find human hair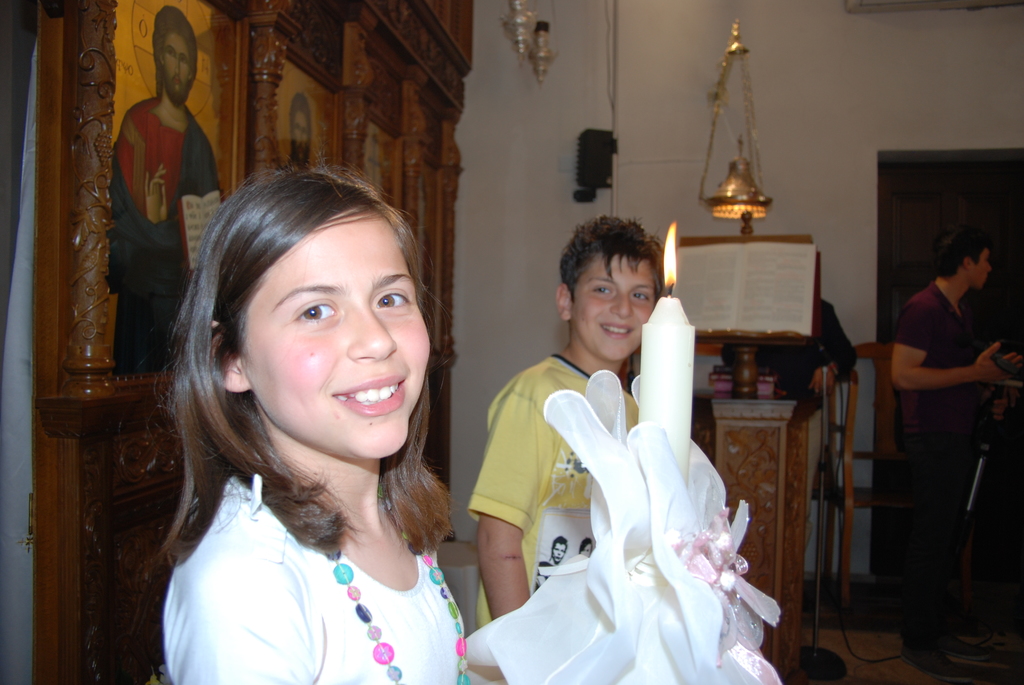
select_region(156, 163, 450, 560)
